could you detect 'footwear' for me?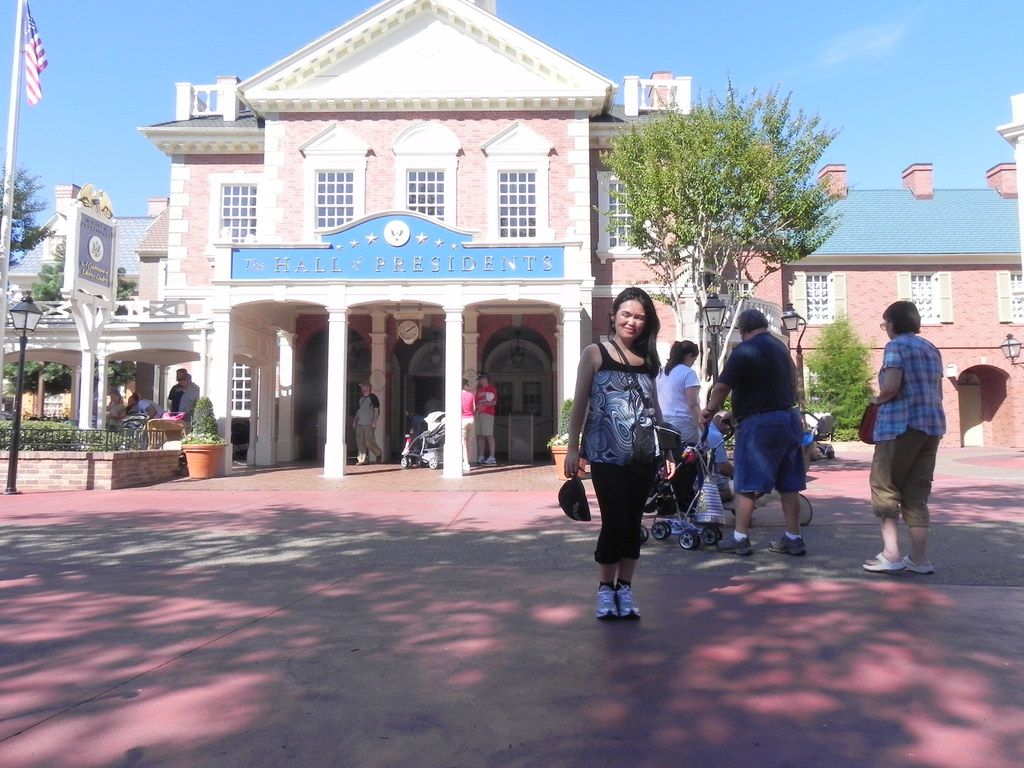
Detection result: region(899, 552, 934, 572).
